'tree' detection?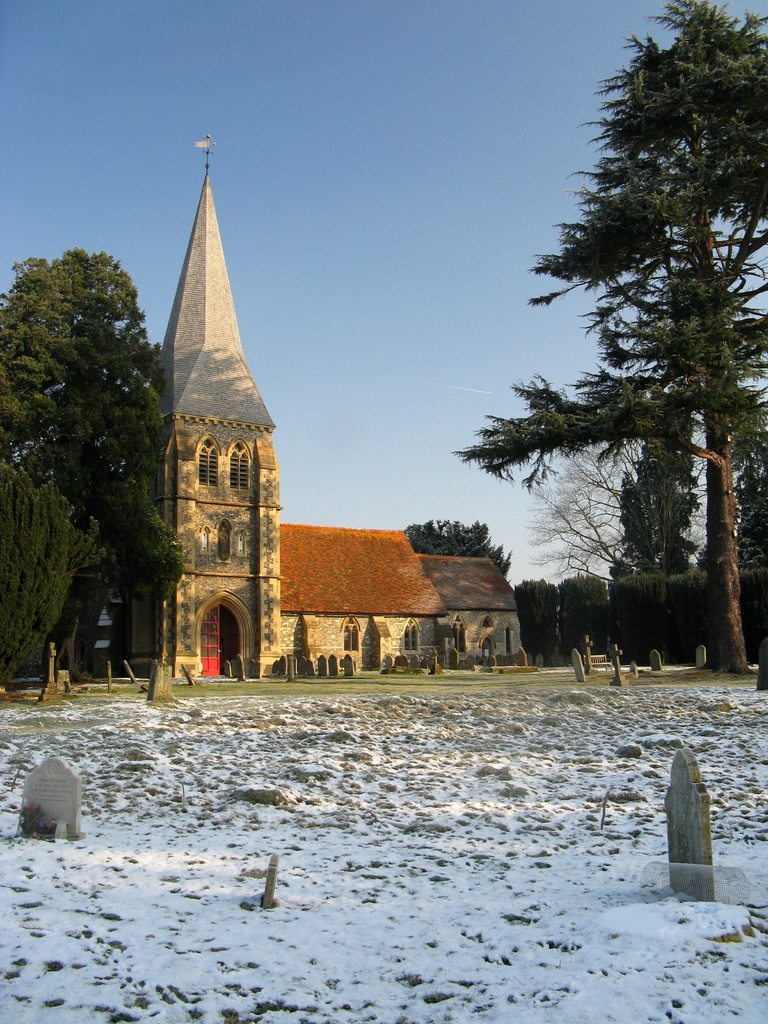
(0, 247, 191, 672)
